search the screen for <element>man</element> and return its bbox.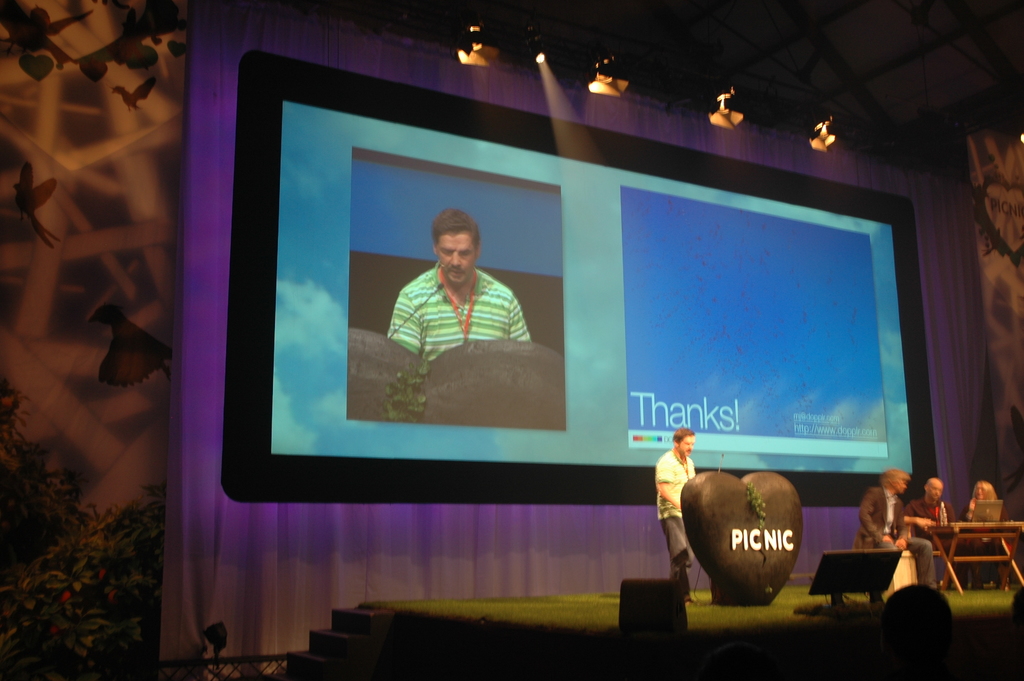
Found: {"left": 657, "top": 423, "right": 701, "bottom": 602}.
